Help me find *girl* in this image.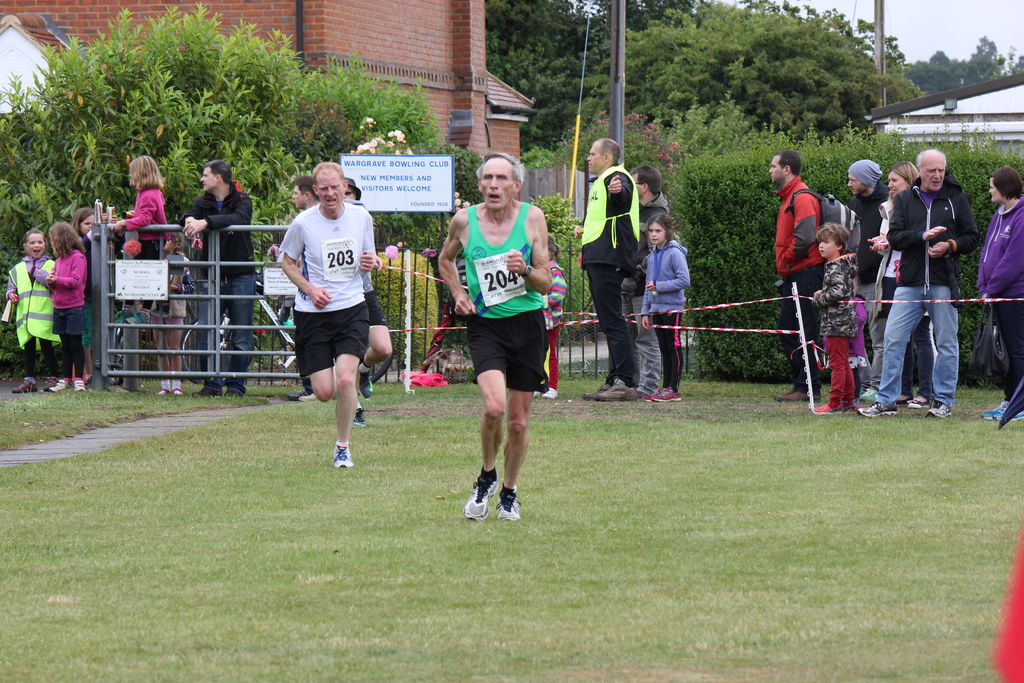
Found it: left=110, top=152, right=168, bottom=315.
